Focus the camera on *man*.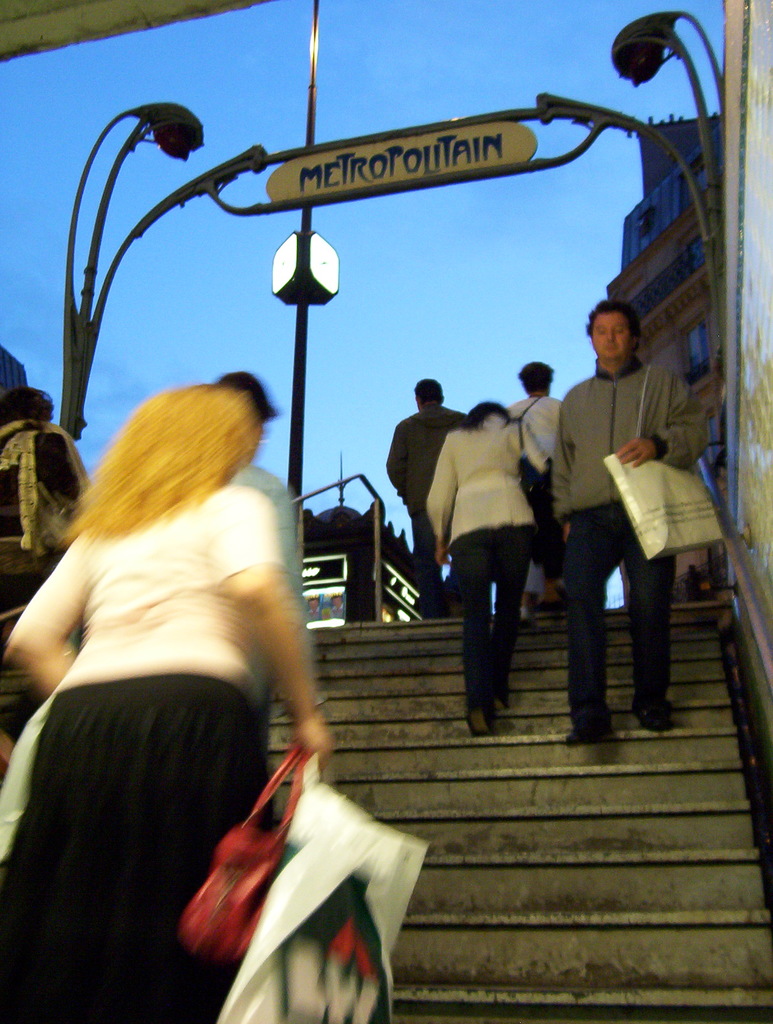
Focus region: detection(505, 358, 558, 612).
